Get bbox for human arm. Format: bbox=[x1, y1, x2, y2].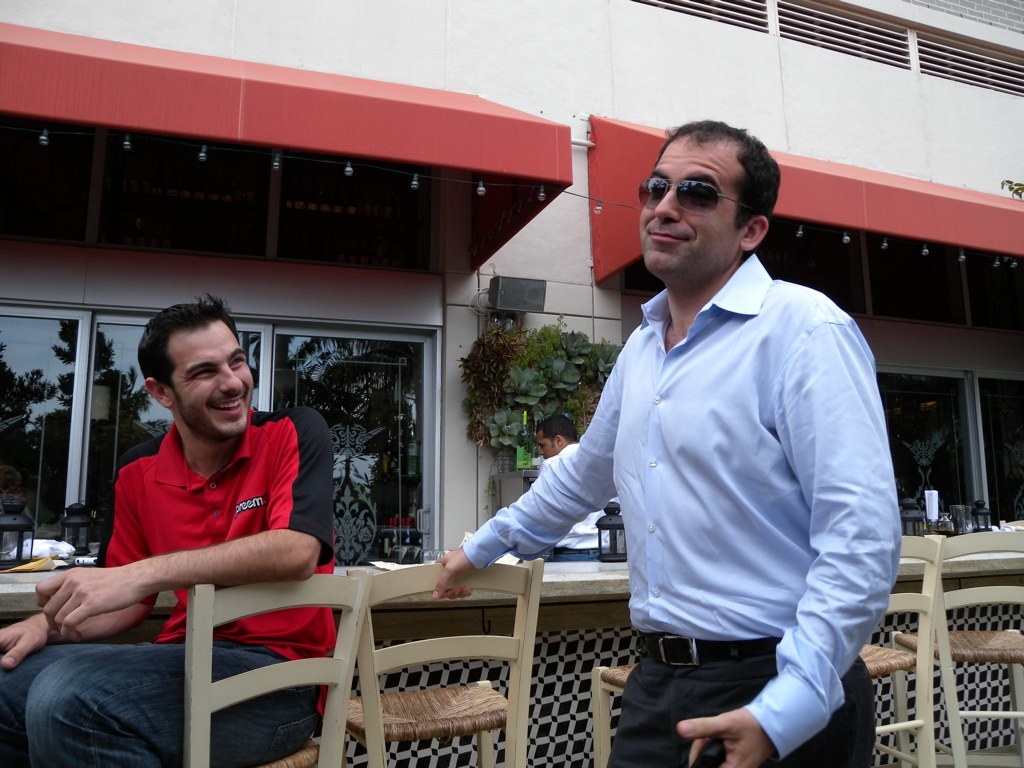
bbox=[38, 405, 334, 642].
